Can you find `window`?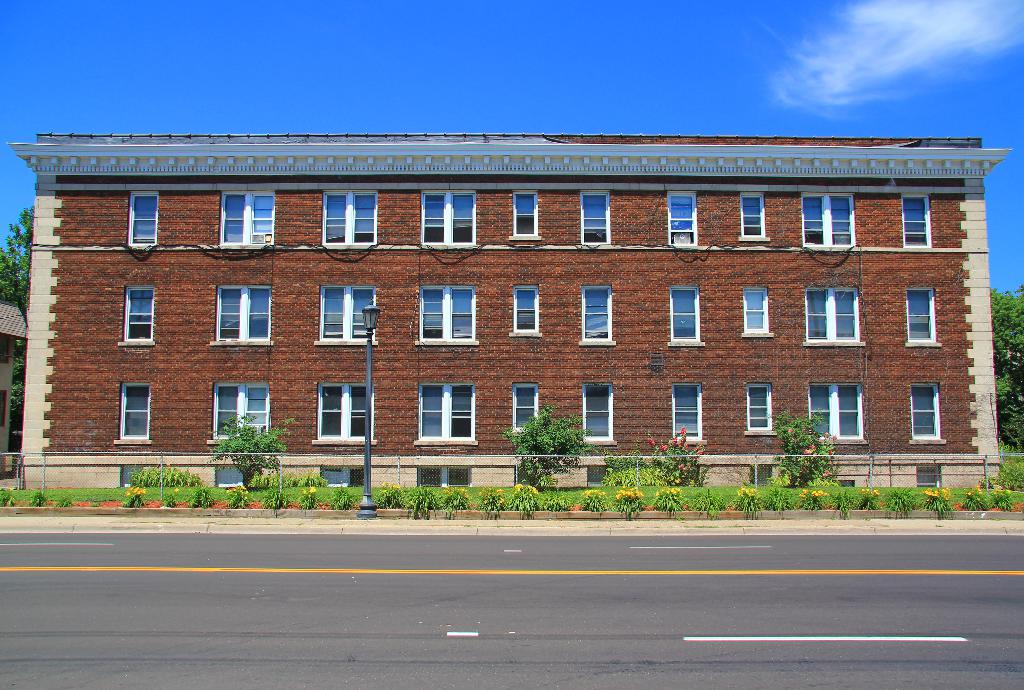
Yes, bounding box: crop(312, 382, 378, 443).
